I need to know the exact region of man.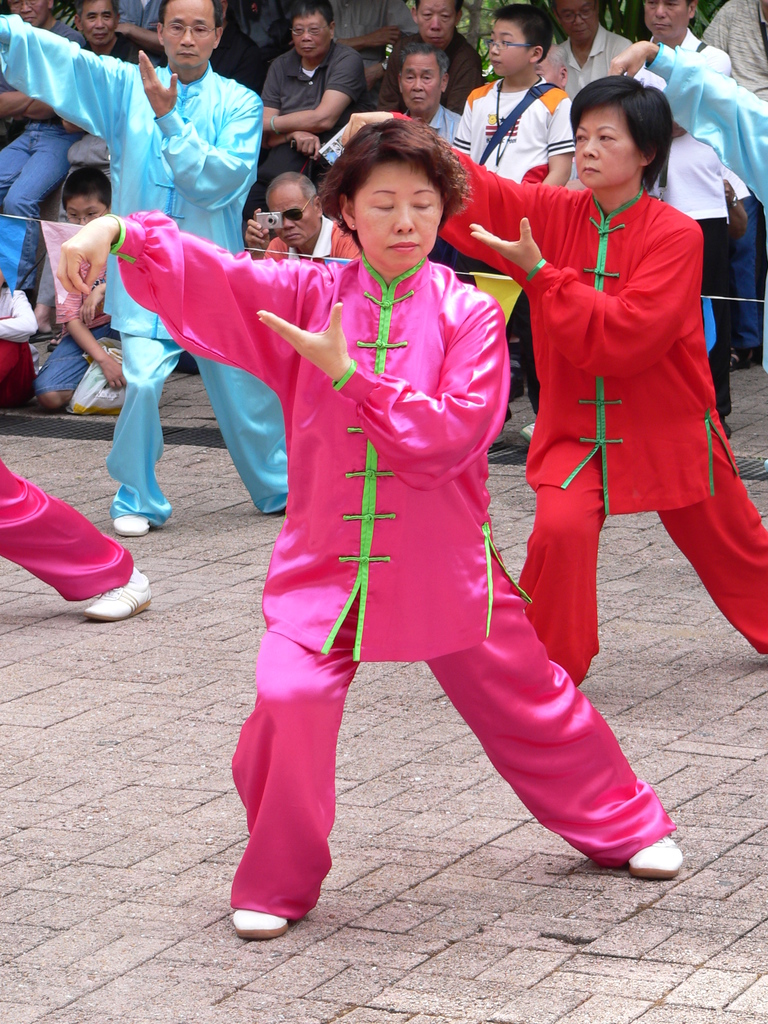
Region: Rect(552, 9, 640, 104).
